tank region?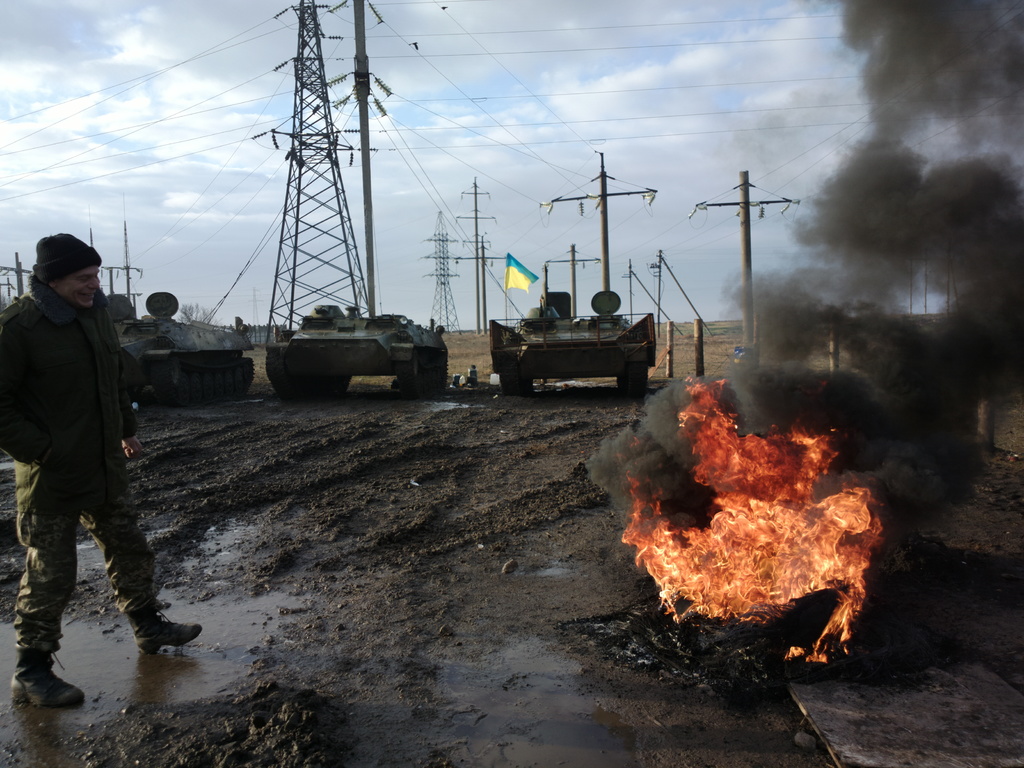
bbox=[484, 287, 657, 405]
